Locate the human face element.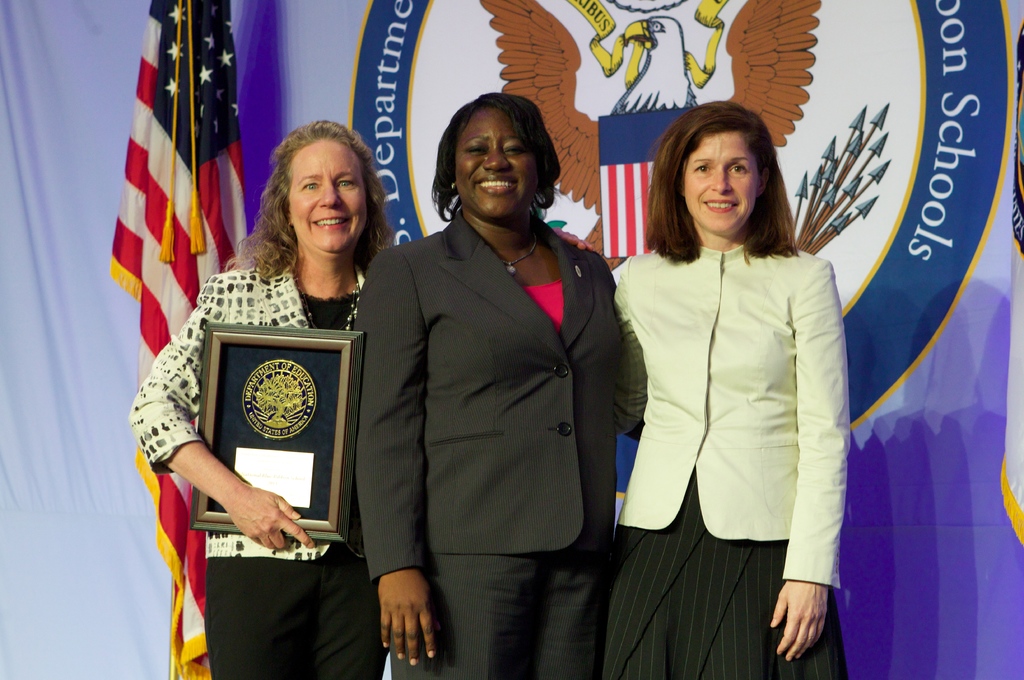
Element bbox: locate(683, 125, 762, 245).
